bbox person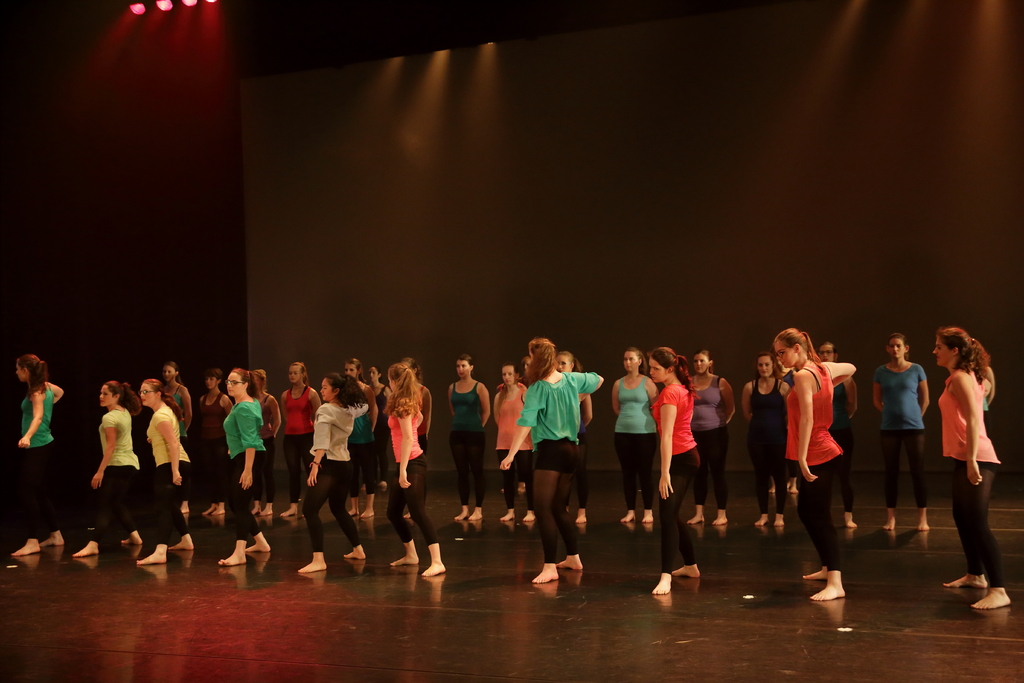
[x1=740, y1=353, x2=794, y2=528]
